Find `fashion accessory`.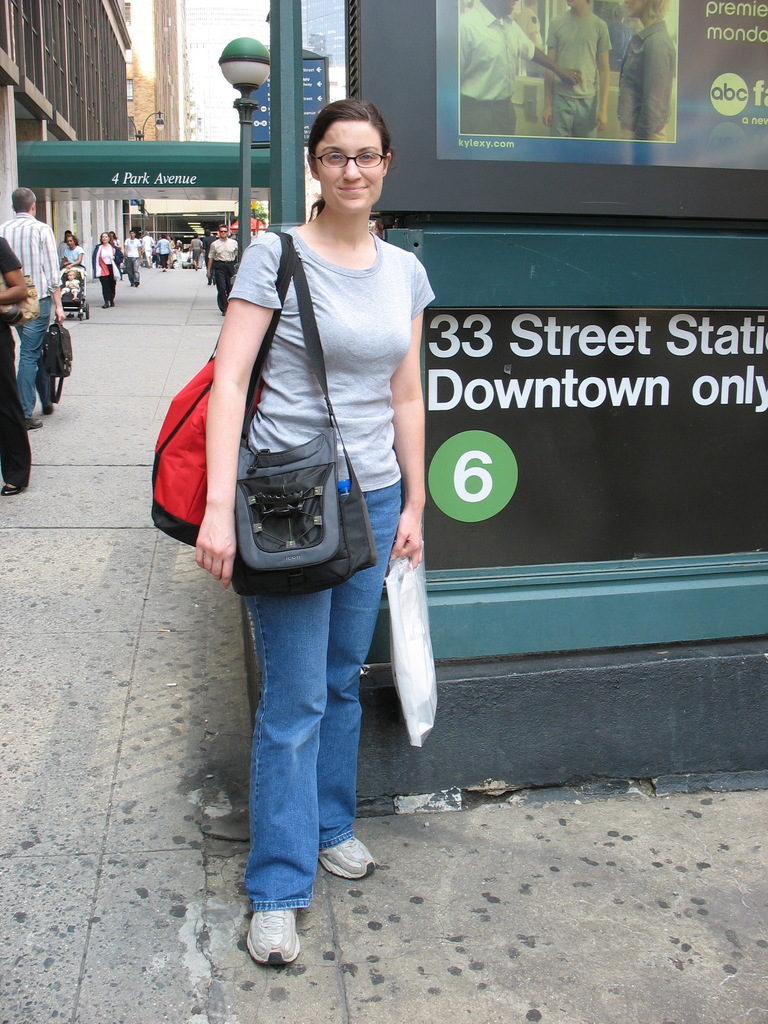
[109,303,112,308].
